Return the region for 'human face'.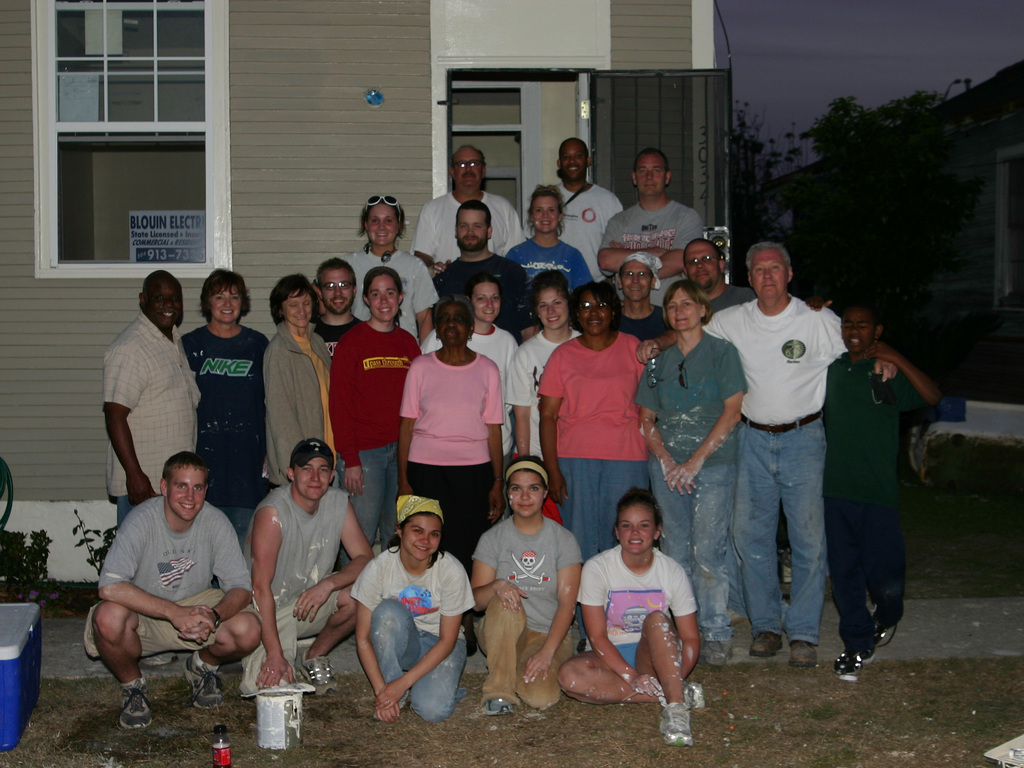
locate(666, 289, 701, 328).
